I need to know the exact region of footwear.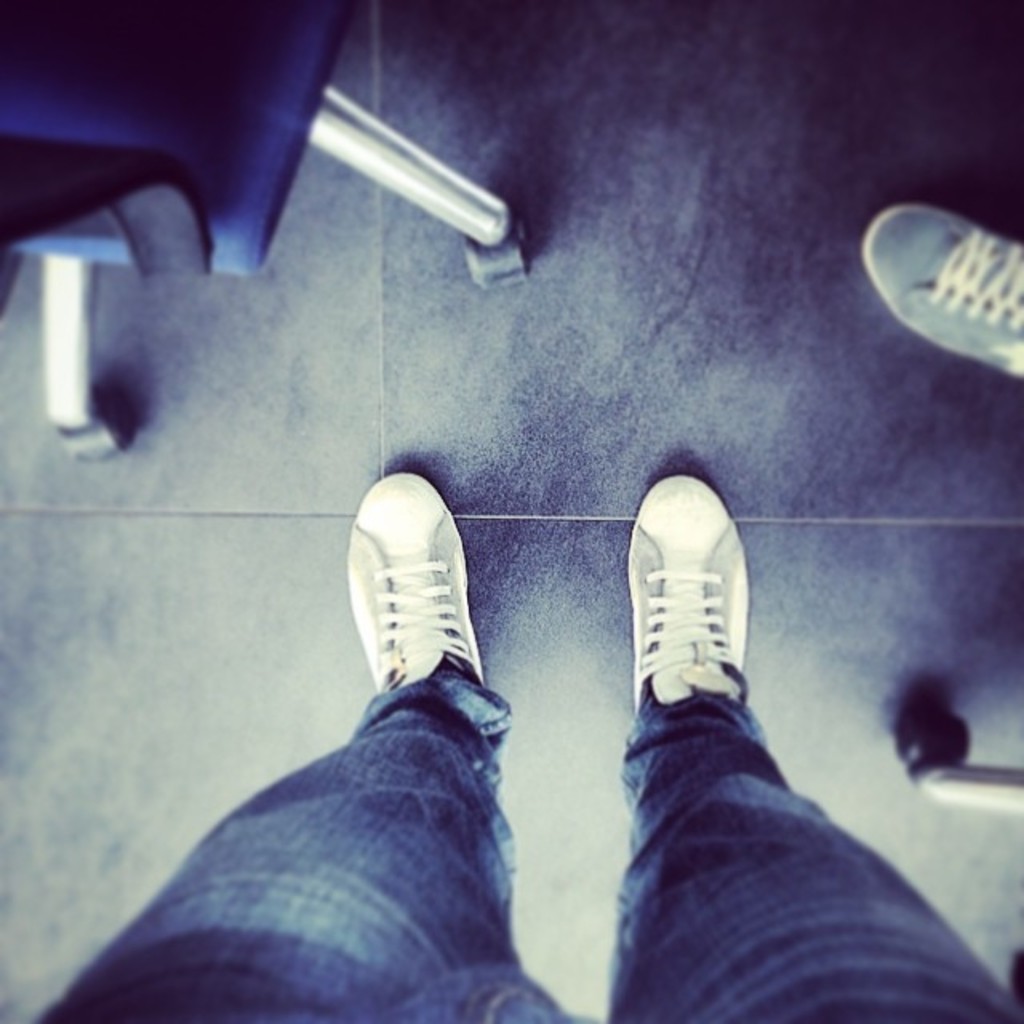
Region: (x1=632, y1=477, x2=750, y2=706).
